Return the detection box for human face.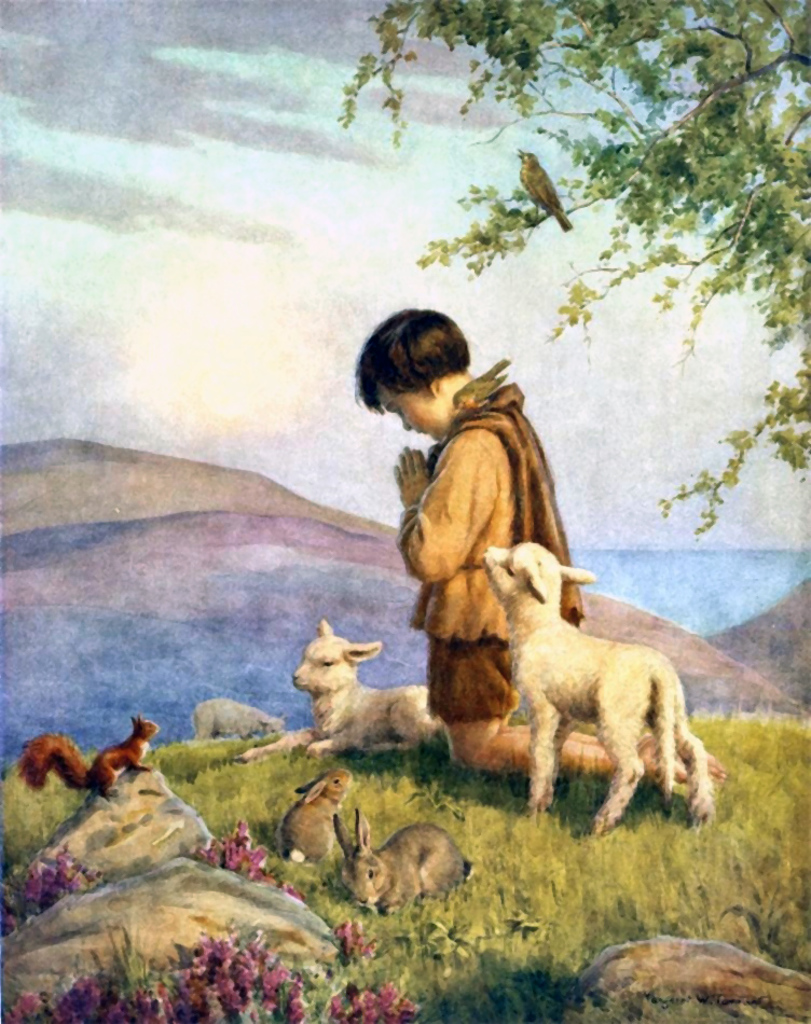
<region>374, 389, 449, 443</region>.
